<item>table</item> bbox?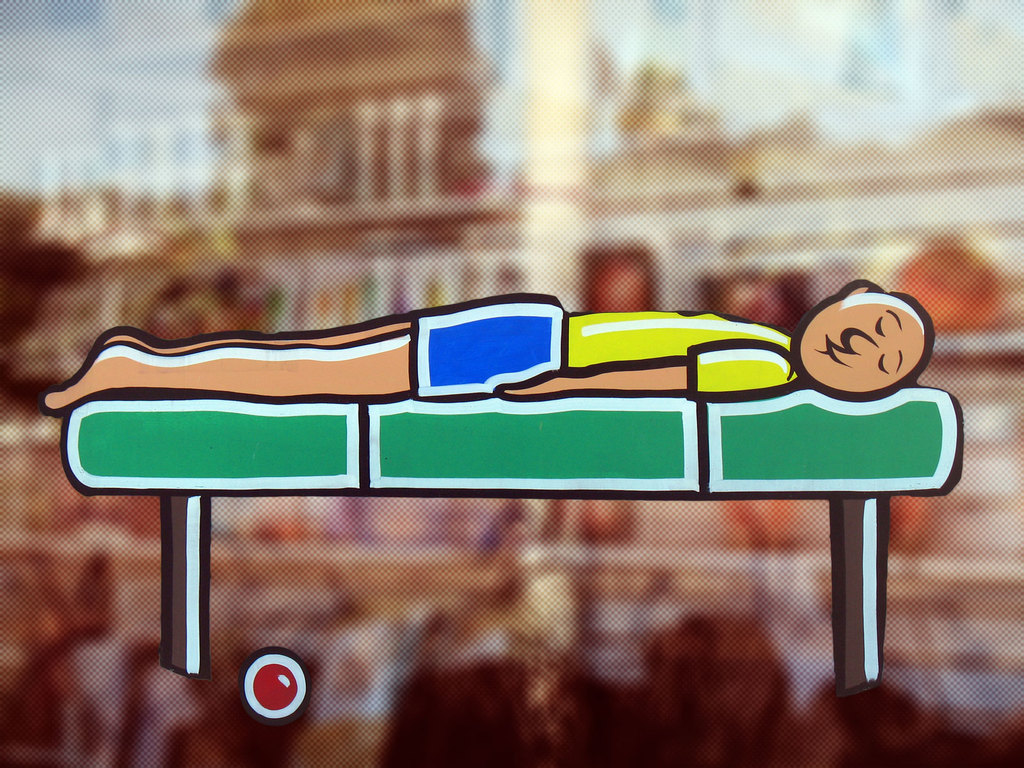
BBox(64, 360, 960, 733)
